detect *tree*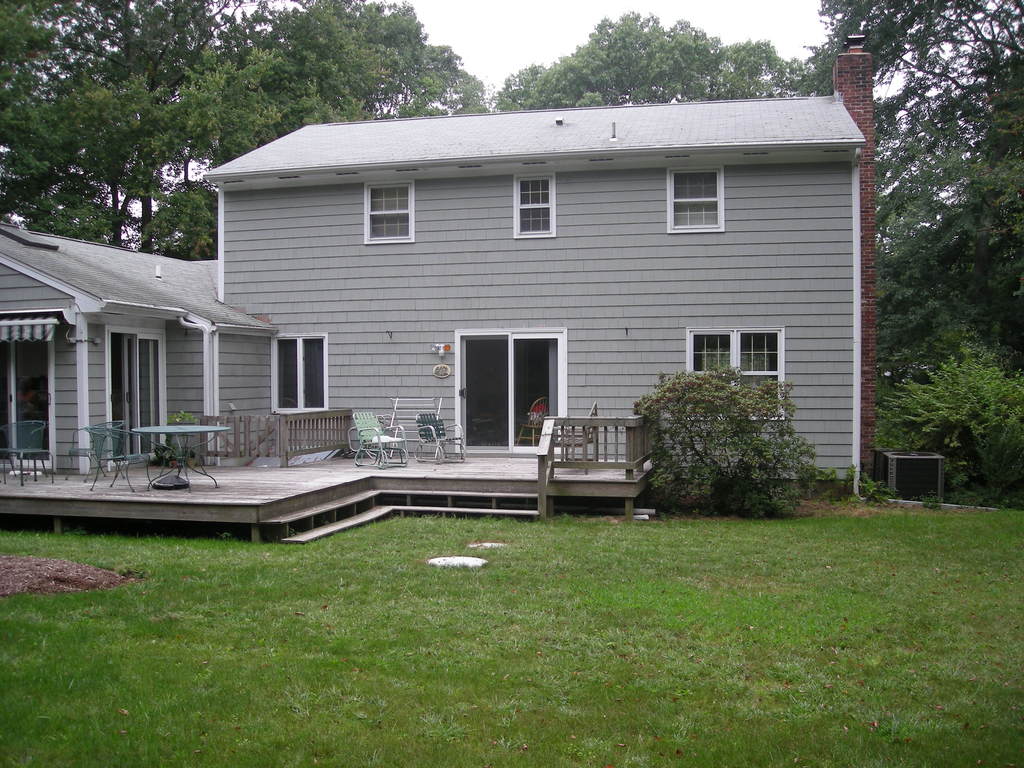
pyautogui.locateOnScreen(539, 10, 805, 109)
